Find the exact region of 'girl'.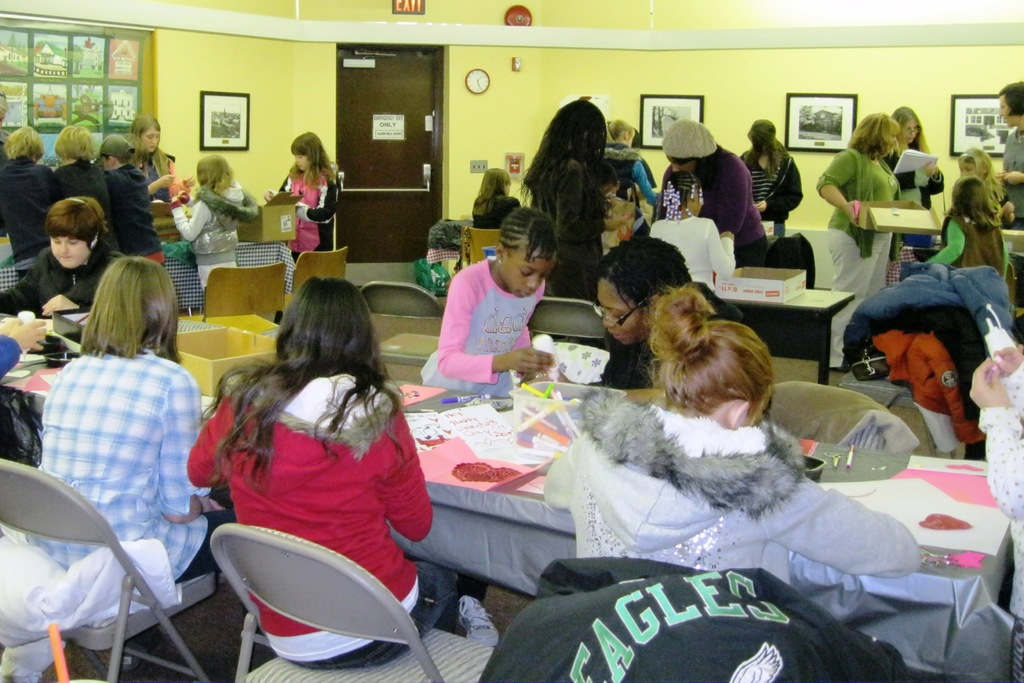
Exact region: (left=874, top=93, right=950, bottom=207).
